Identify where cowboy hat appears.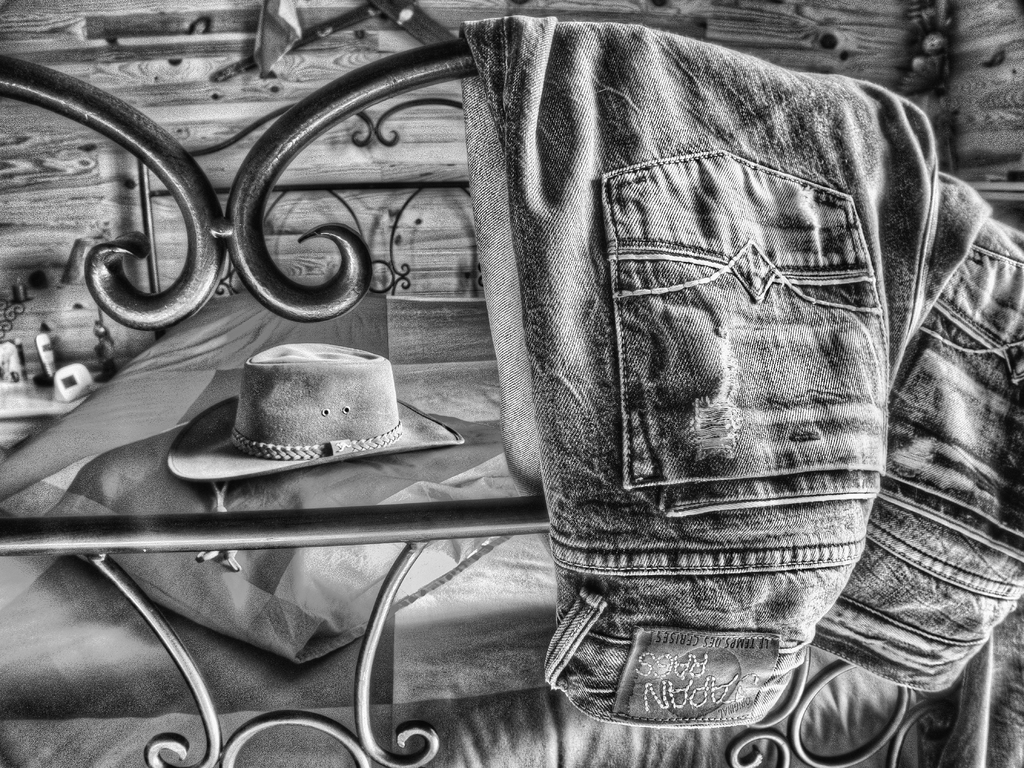
Appears at select_region(194, 327, 426, 496).
